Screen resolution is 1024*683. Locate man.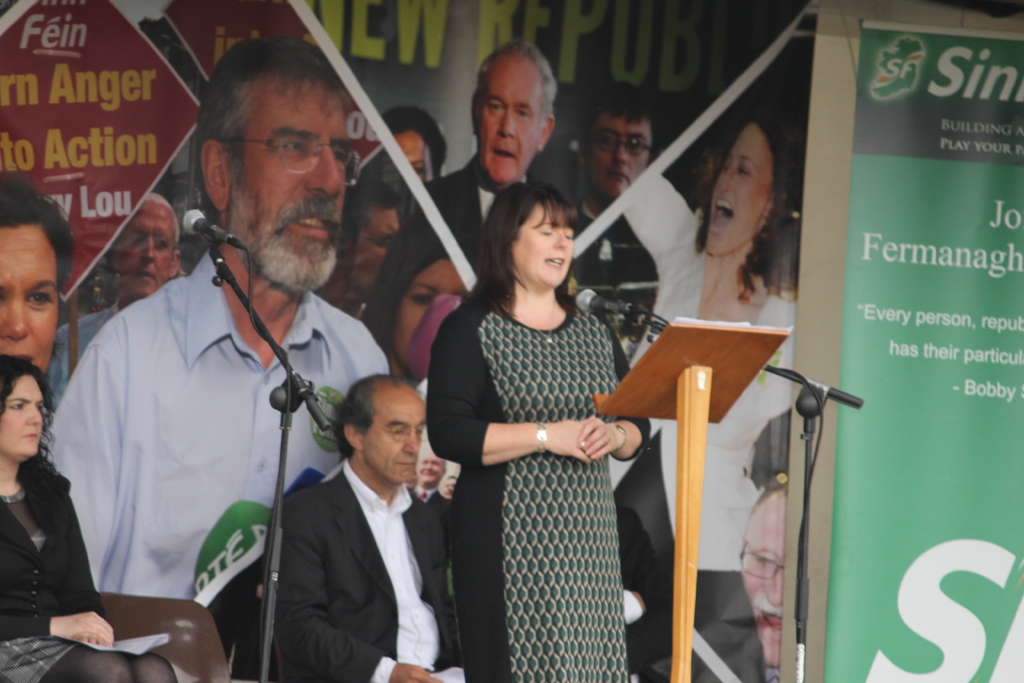
l=728, t=481, r=782, b=682.
